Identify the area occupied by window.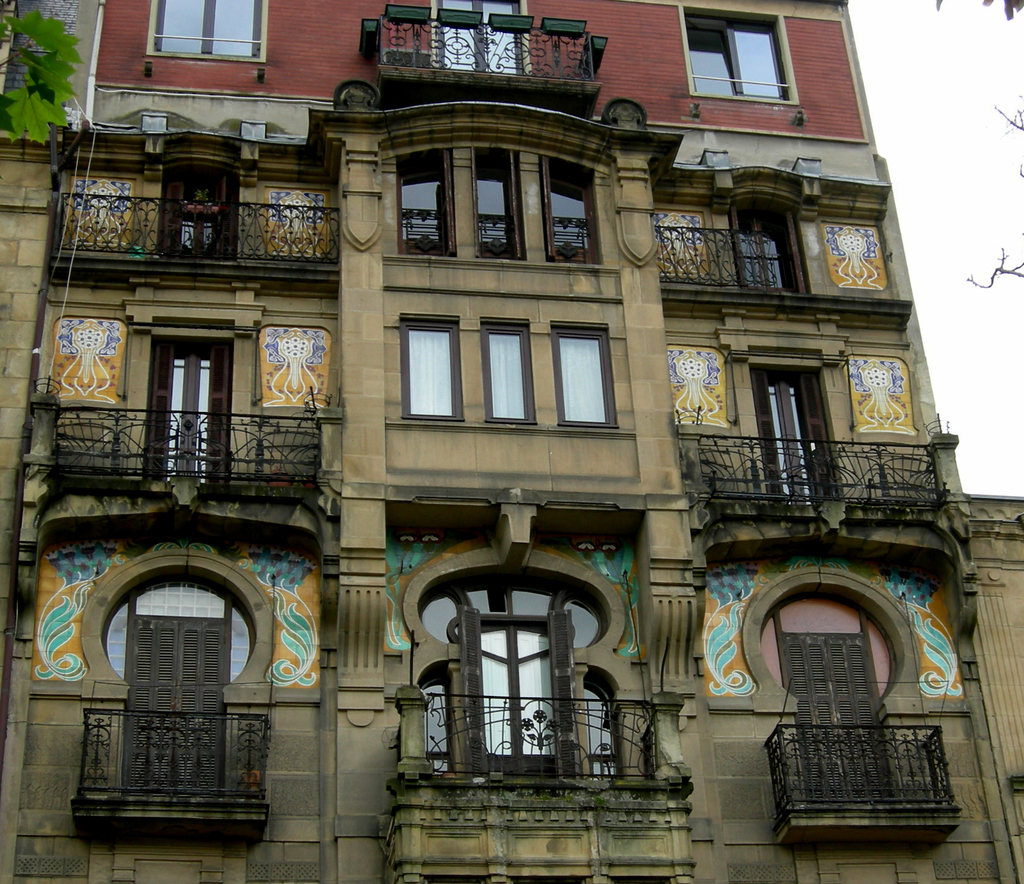
Area: crop(742, 208, 783, 288).
